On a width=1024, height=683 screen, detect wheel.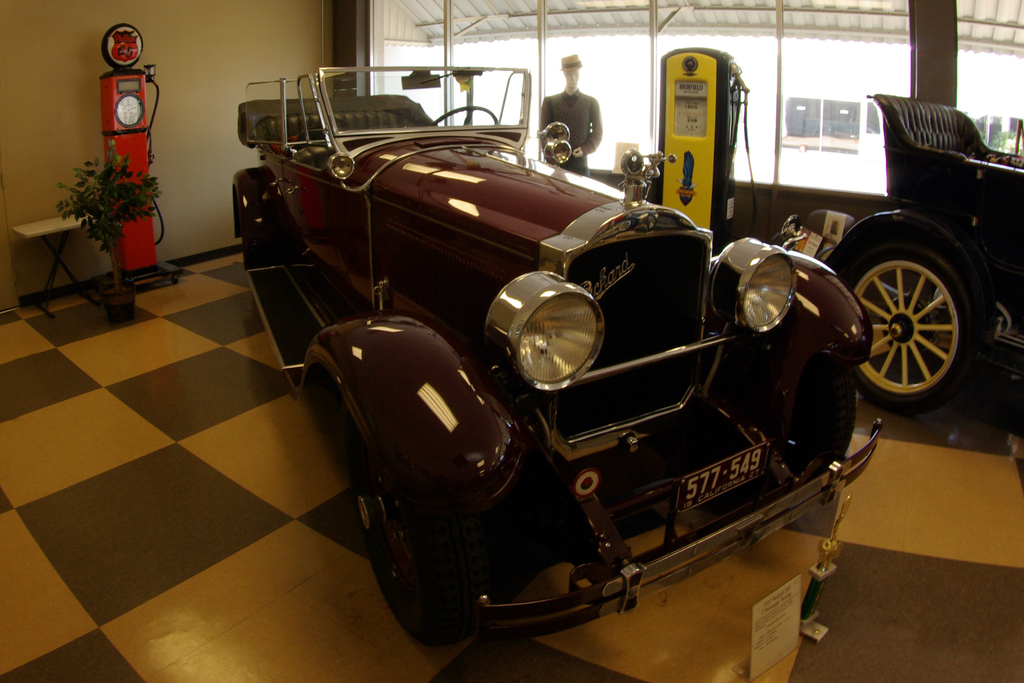
x1=852 y1=215 x2=993 y2=408.
